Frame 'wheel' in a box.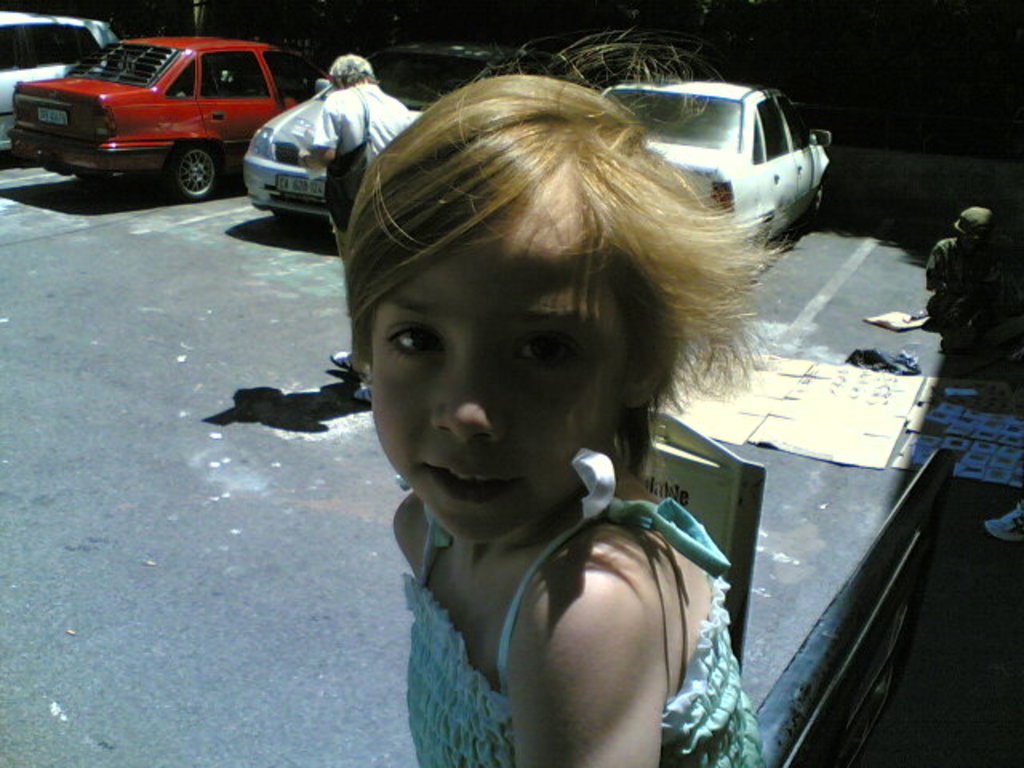
[810,178,829,226].
